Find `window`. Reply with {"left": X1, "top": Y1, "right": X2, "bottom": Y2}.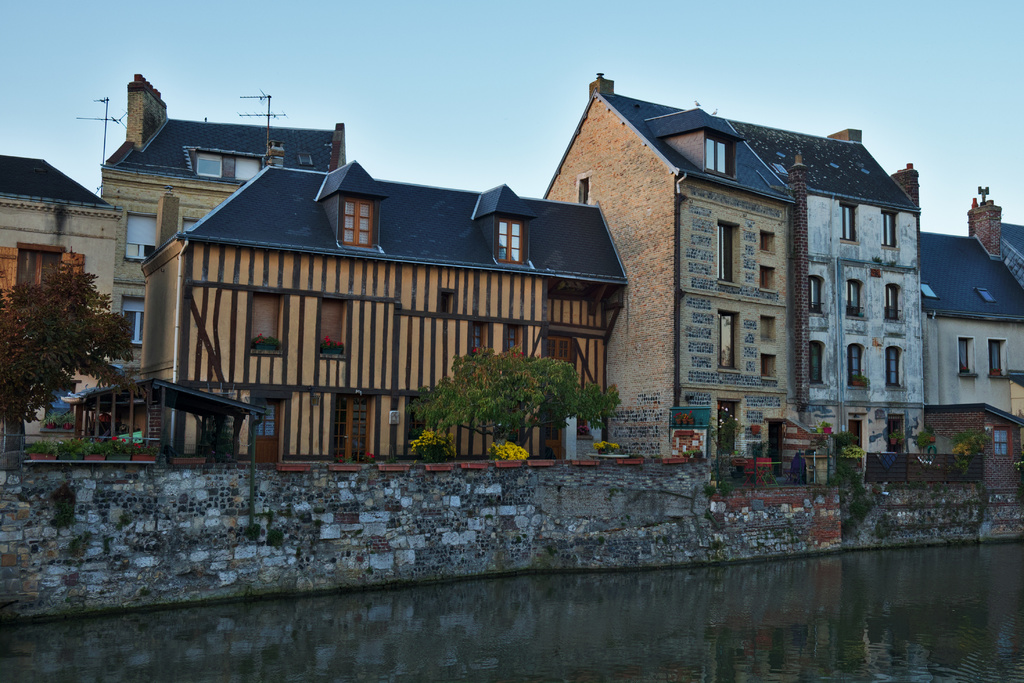
{"left": 721, "top": 220, "right": 734, "bottom": 287}.
